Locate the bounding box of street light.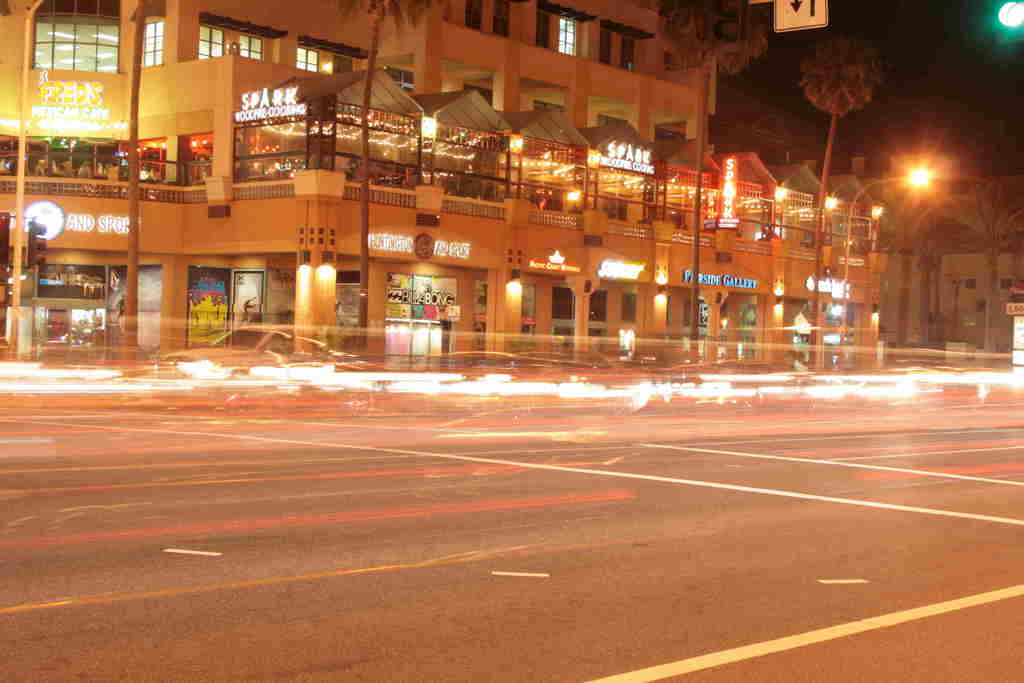
Bounding box: box(835, 165, 934, 377).
